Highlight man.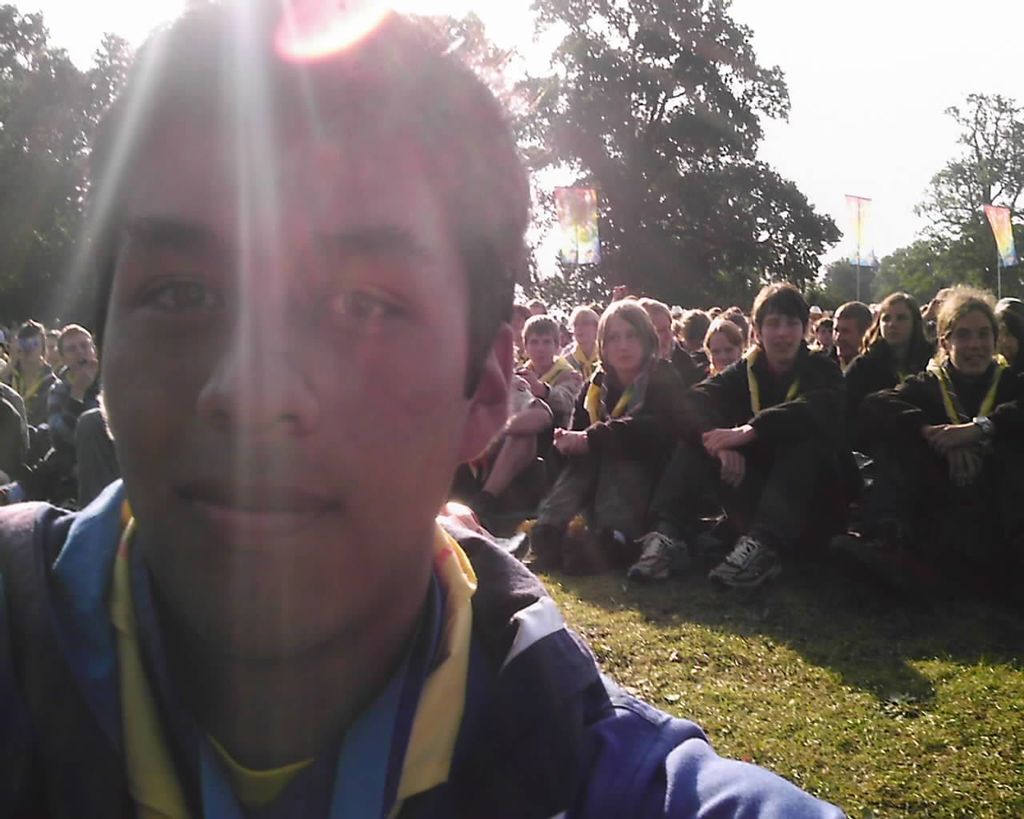
Highlighted region: {"x1": 629, "y1": 283, "x2": 867, "y2": 585}.
